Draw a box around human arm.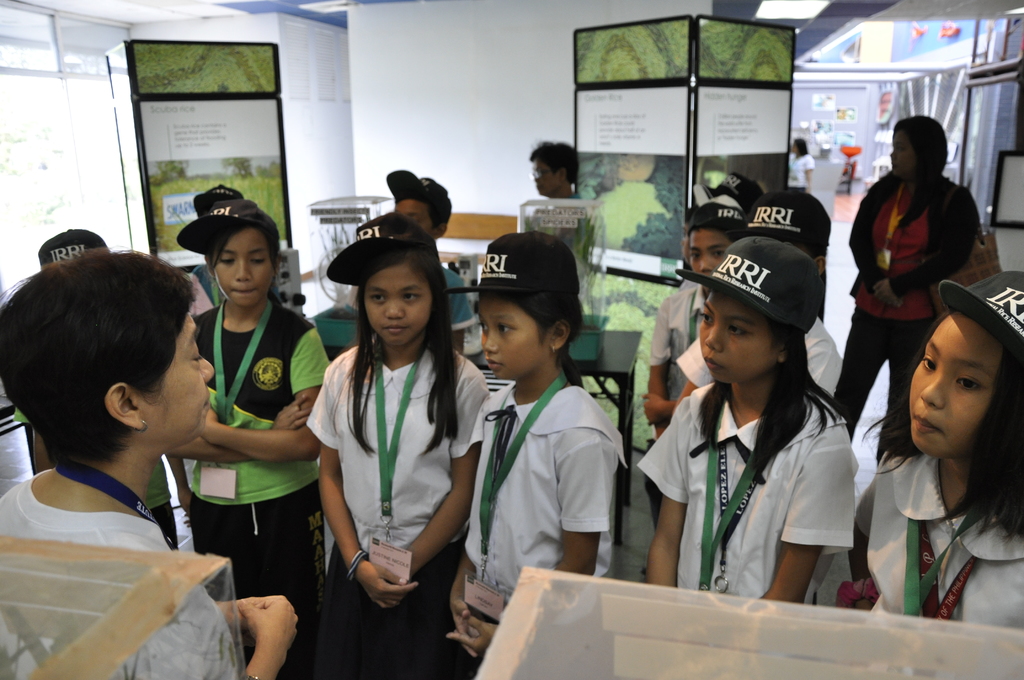
[359,357,492,611].
